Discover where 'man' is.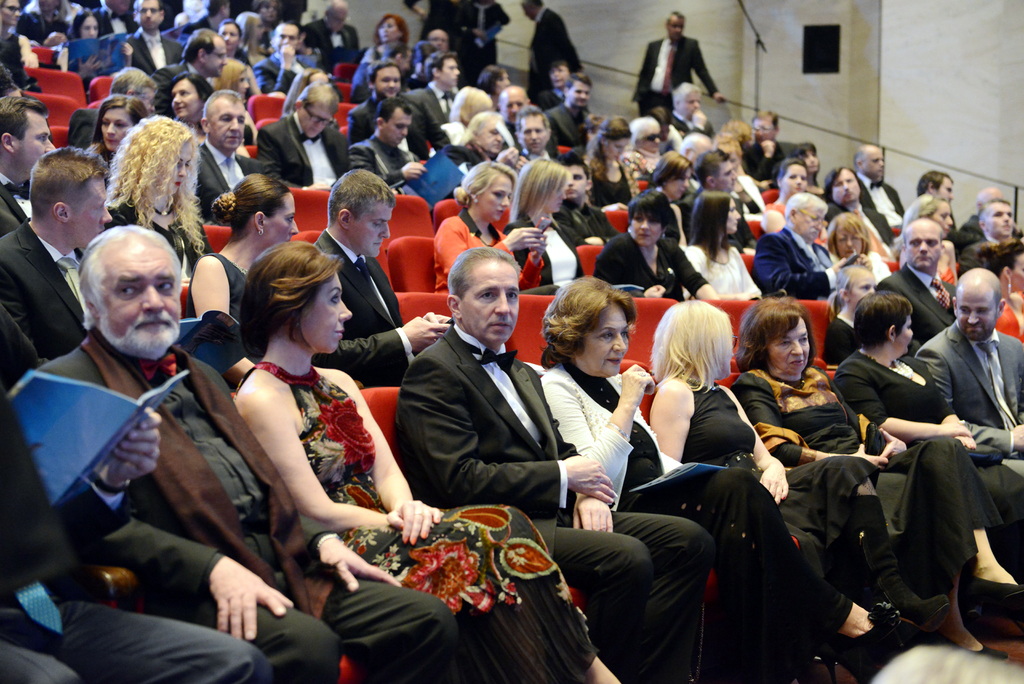
Discovered at 697 158 767 206.
